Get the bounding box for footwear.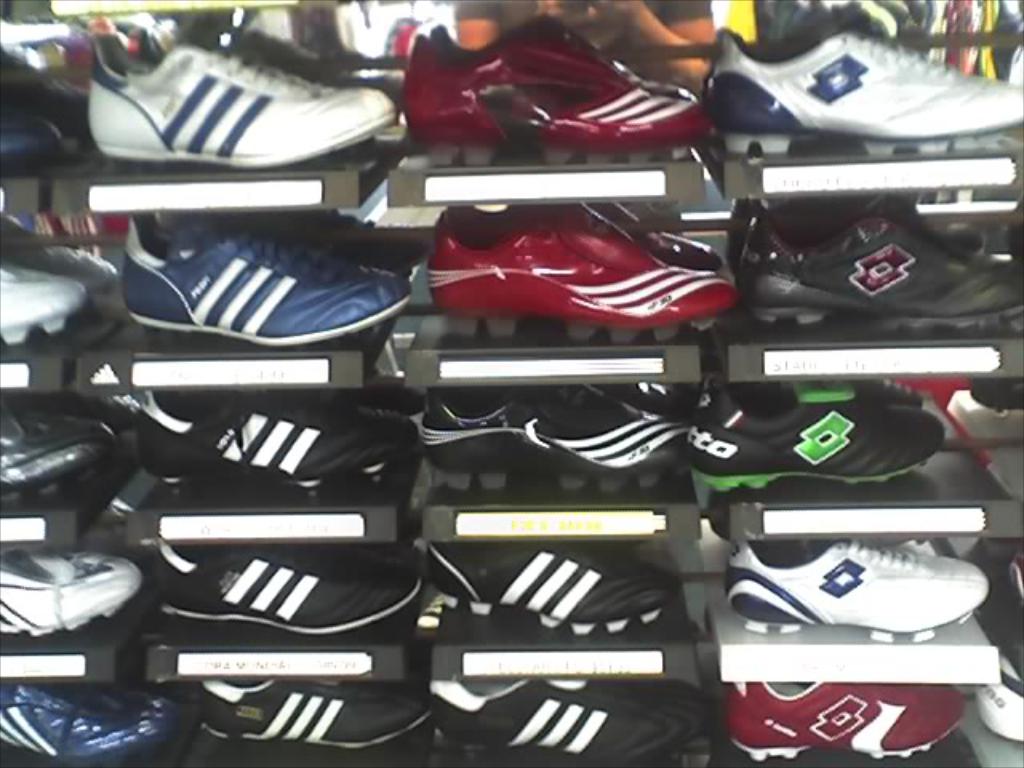
Rect(0, 259, 83, 349).
